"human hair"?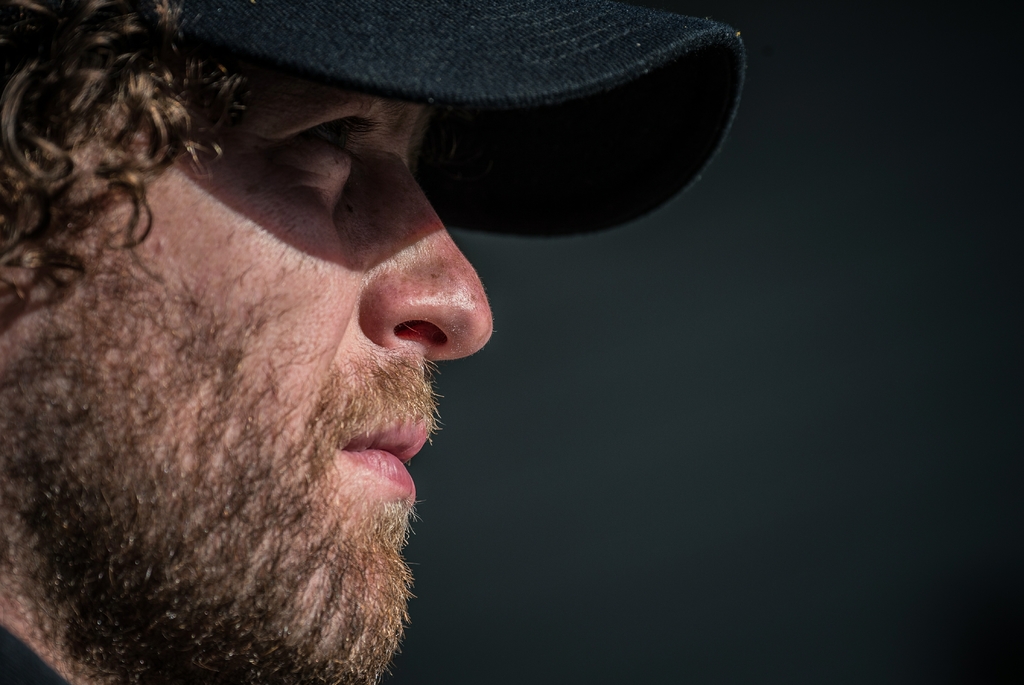
(0,17,276,304)
